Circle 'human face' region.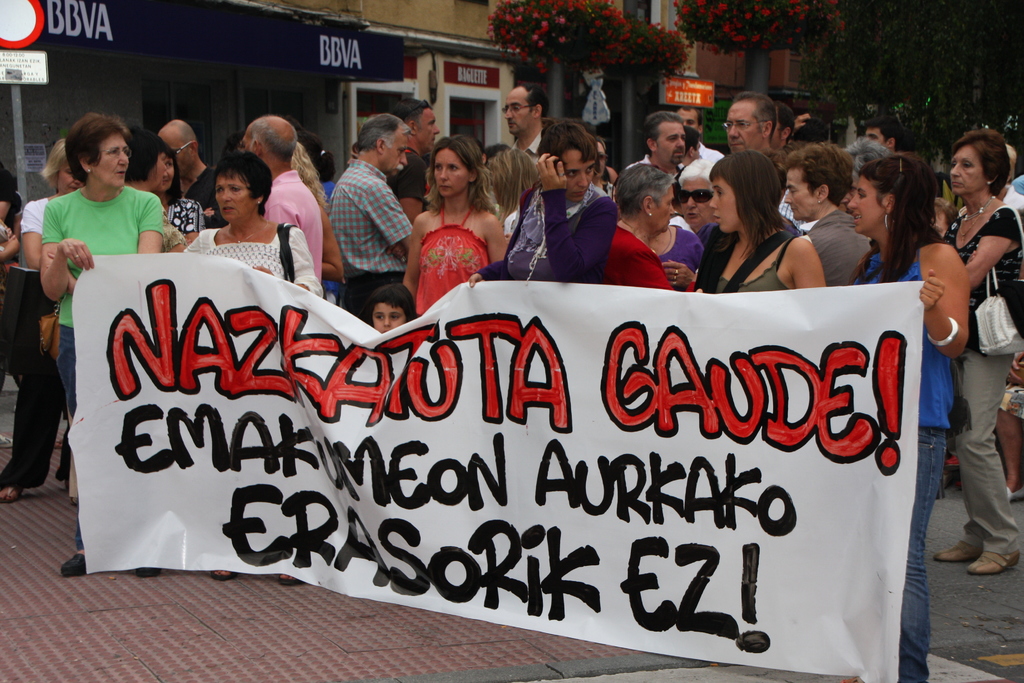
Region: [x1=949, y1=147, x2=986, y2=195].
